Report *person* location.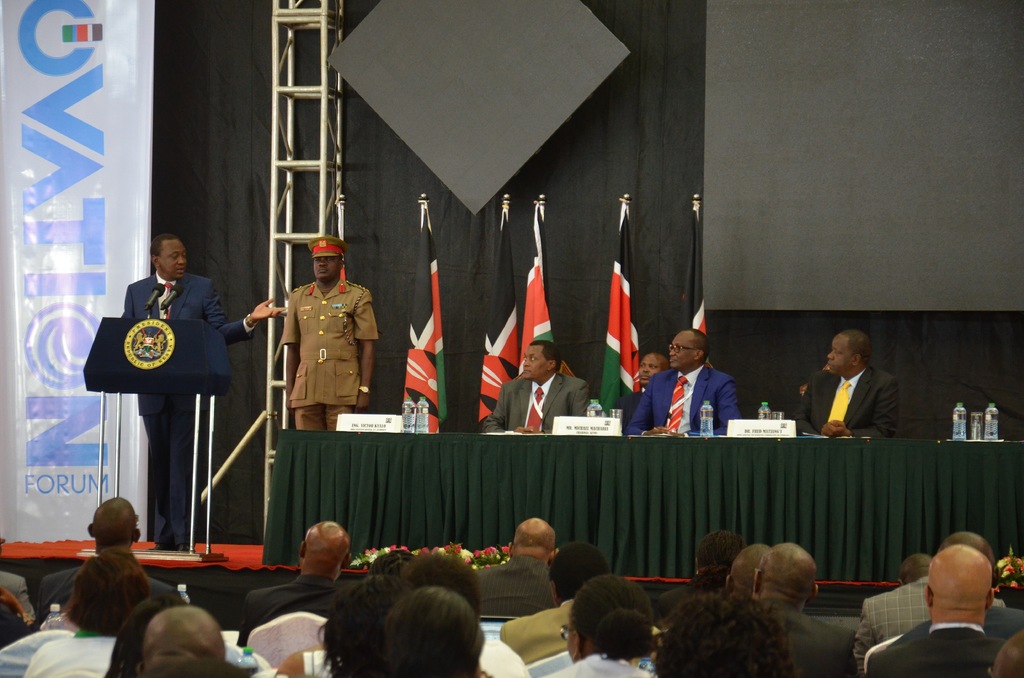
Report: <box>396,555,532,677</box>.
